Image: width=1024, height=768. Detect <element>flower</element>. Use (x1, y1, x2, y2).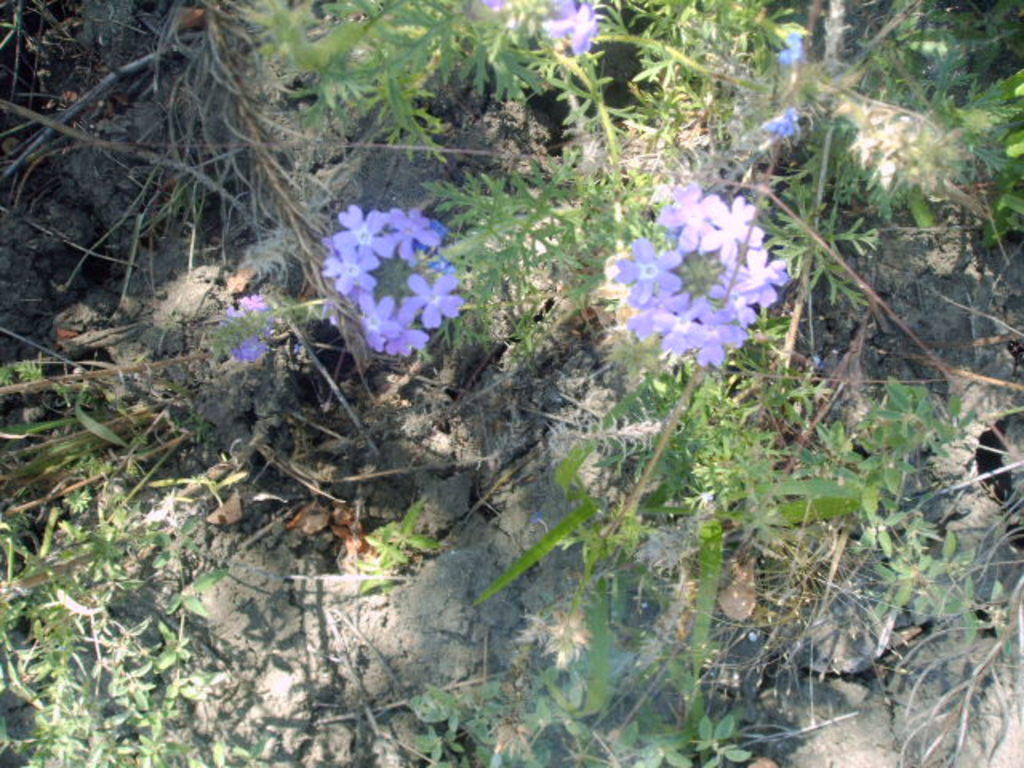
(654, 176, 706, 254).
